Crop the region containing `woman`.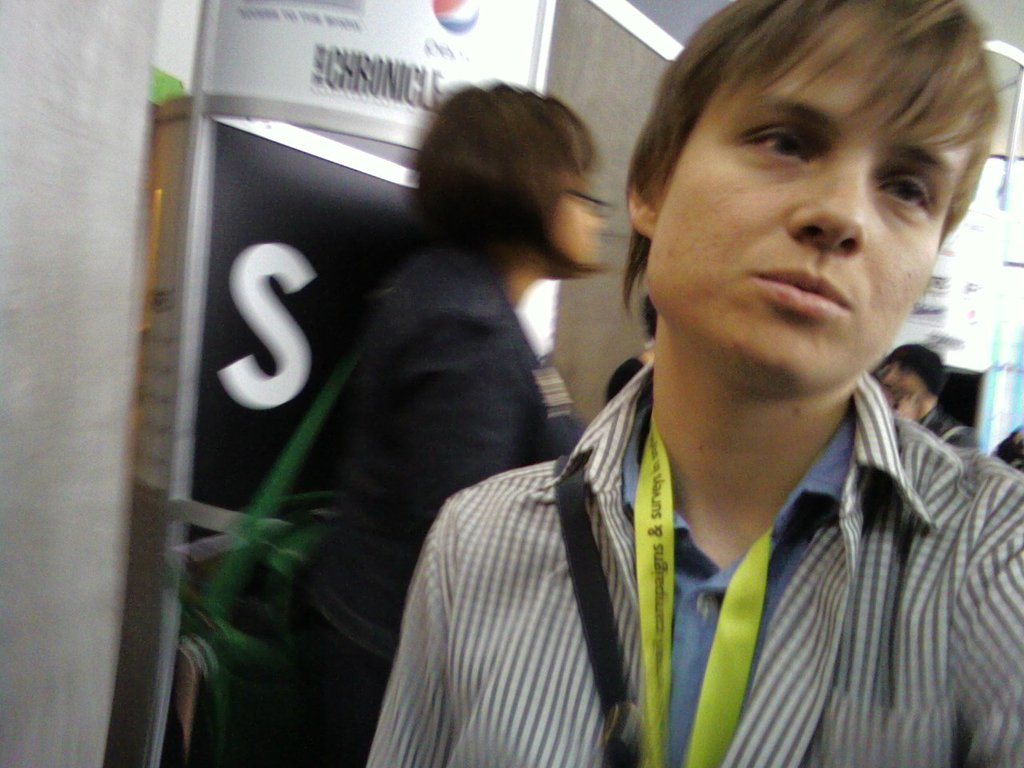
Crop region: left=245, top=81, right=578, bottom=767.
